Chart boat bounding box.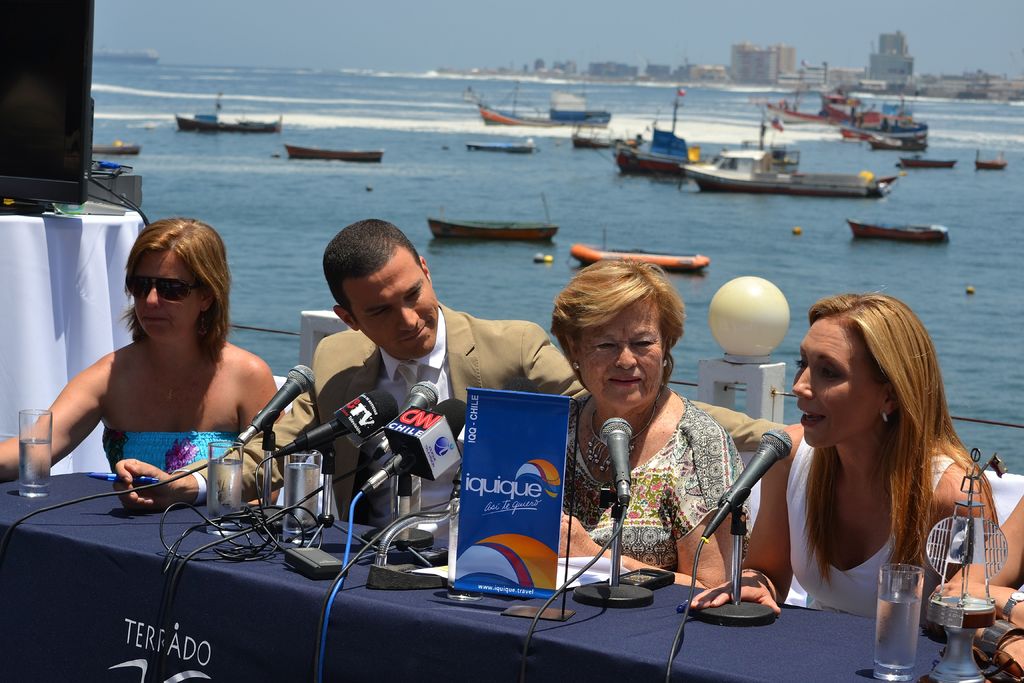
Charted: rect(283, 140, 381, 165).
